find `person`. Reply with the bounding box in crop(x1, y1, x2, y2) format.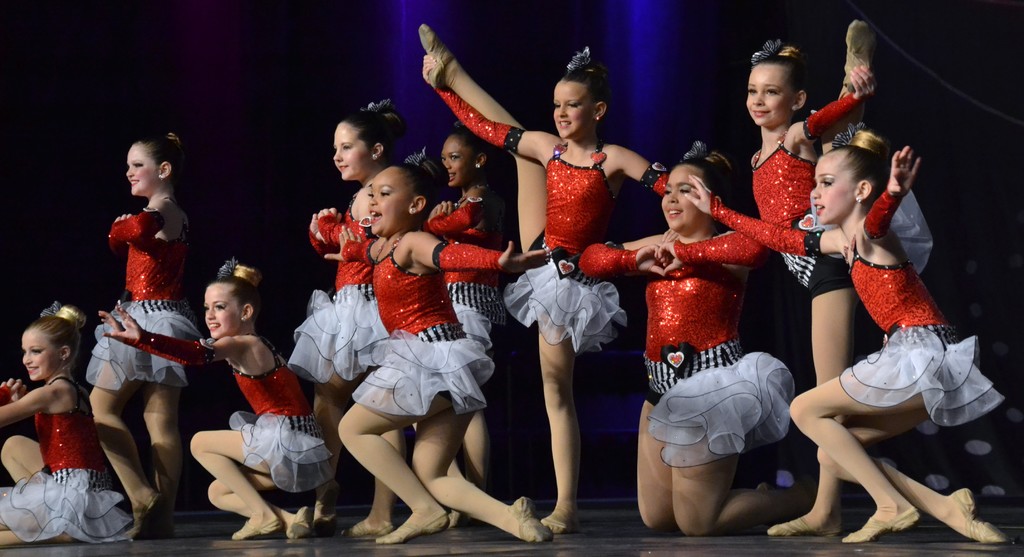
crop(578, 138, 843, 538).
